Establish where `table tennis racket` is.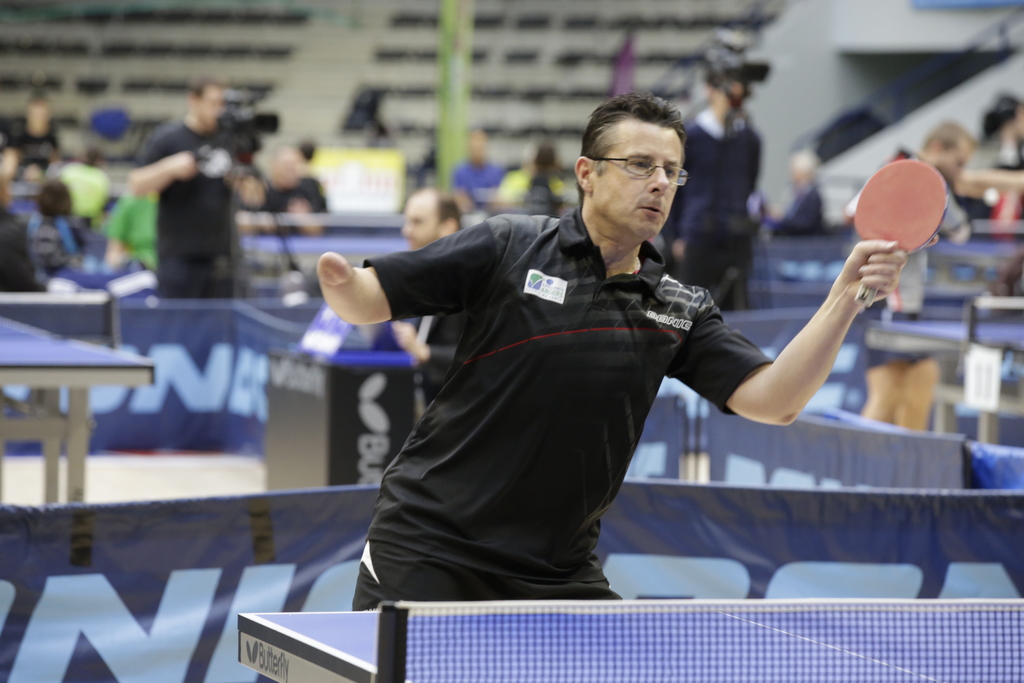
Established at [left=855, top=157, right=950, bottom=311].
